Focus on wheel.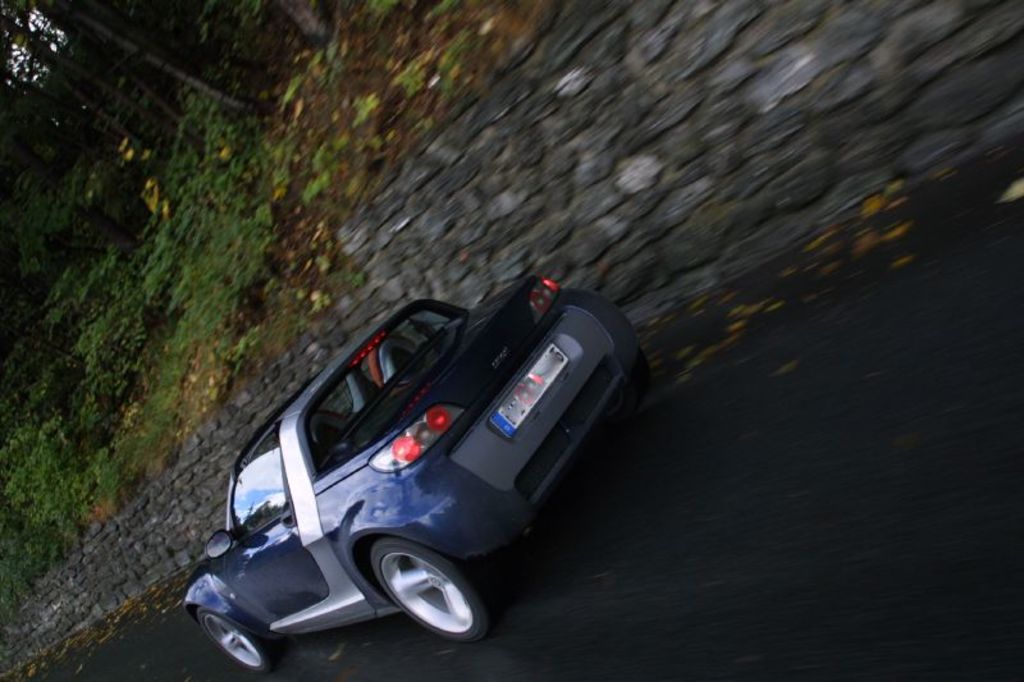
Focused at box=[196, 614, 275, 678].
